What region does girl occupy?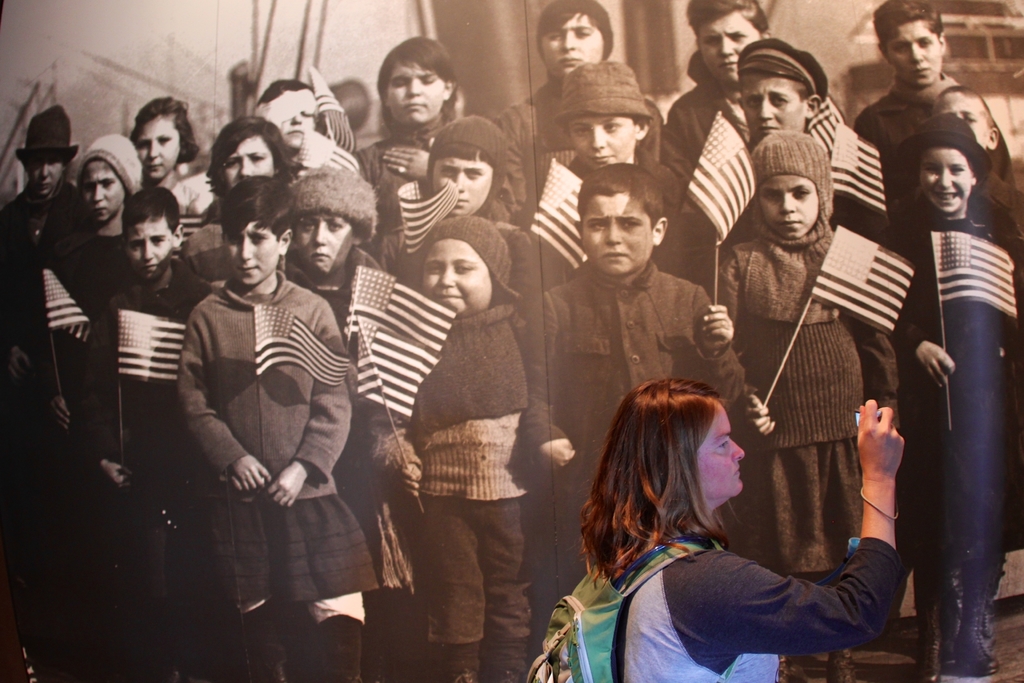
{"left": 207, "top": 106, "right": 309, "bottom": 204}.
